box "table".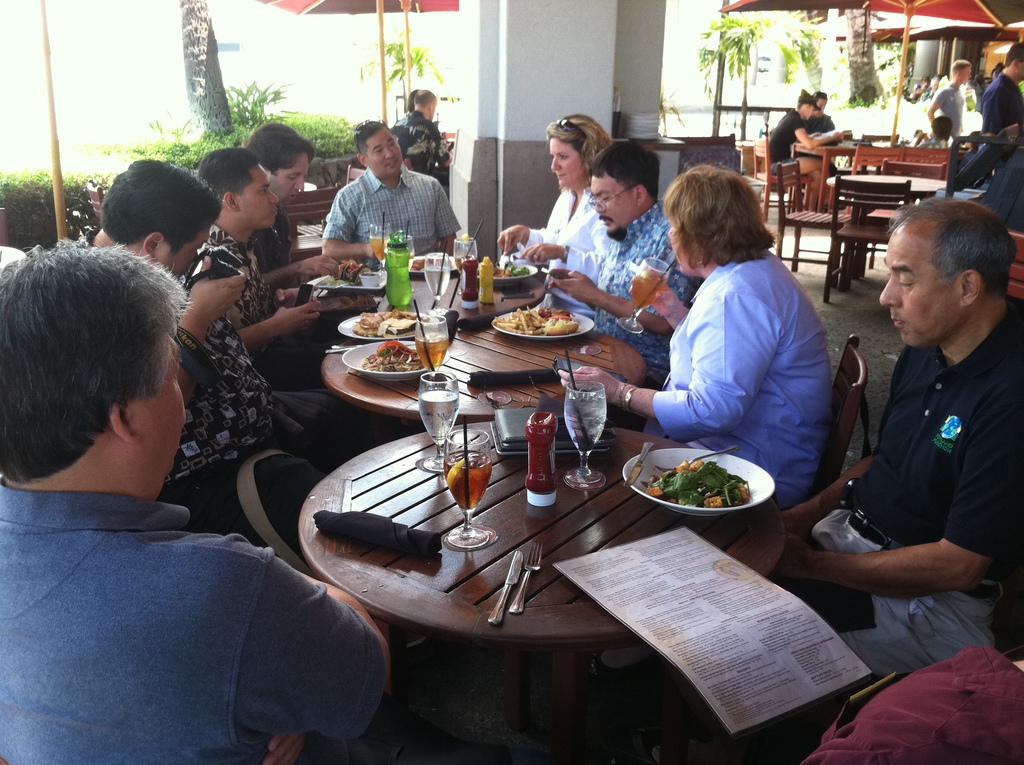
316, 242, 554, 335.
